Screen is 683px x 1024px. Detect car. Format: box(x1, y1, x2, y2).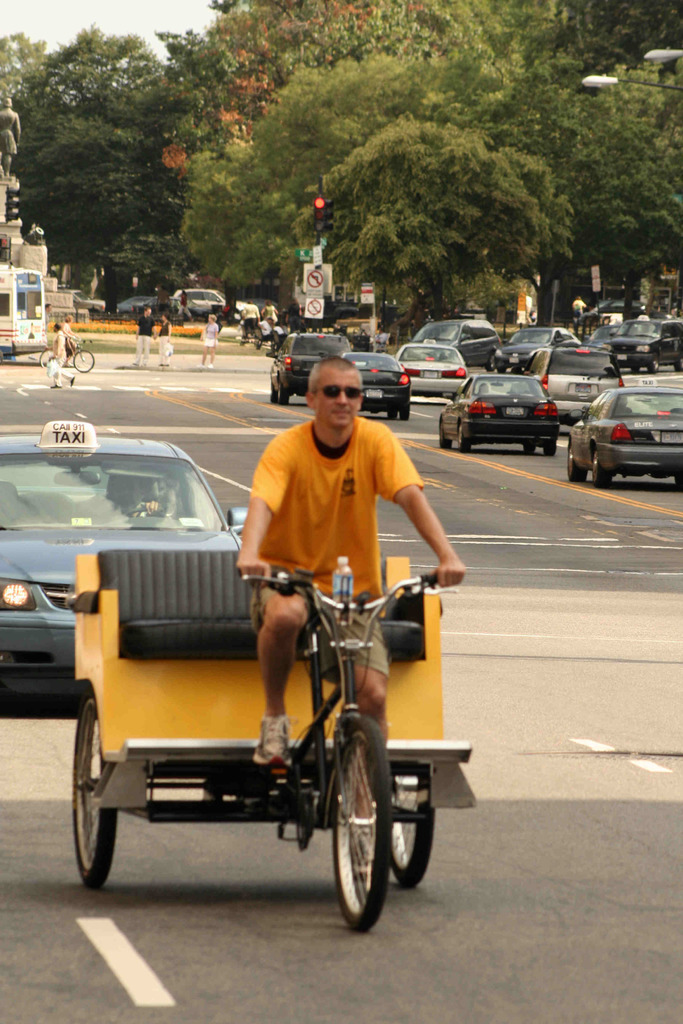
box(554, 381, 682, 491).
